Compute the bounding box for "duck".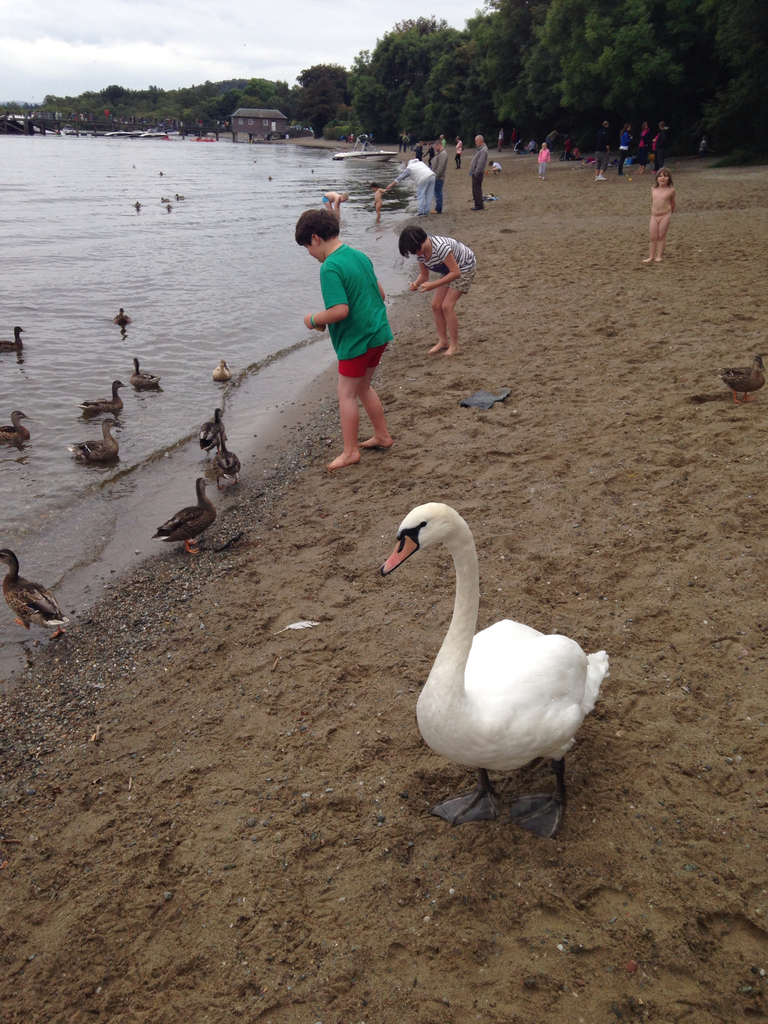
[0, 316, 27, 356].
